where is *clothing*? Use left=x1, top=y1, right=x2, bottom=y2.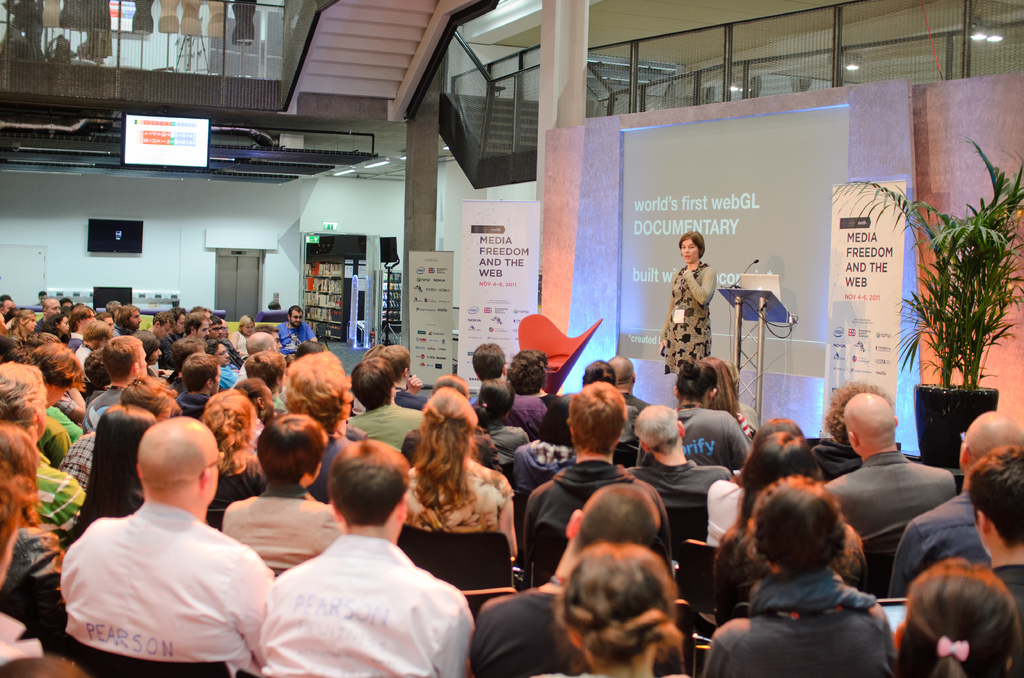
left=0, top=528, right=62, bottom=591.
